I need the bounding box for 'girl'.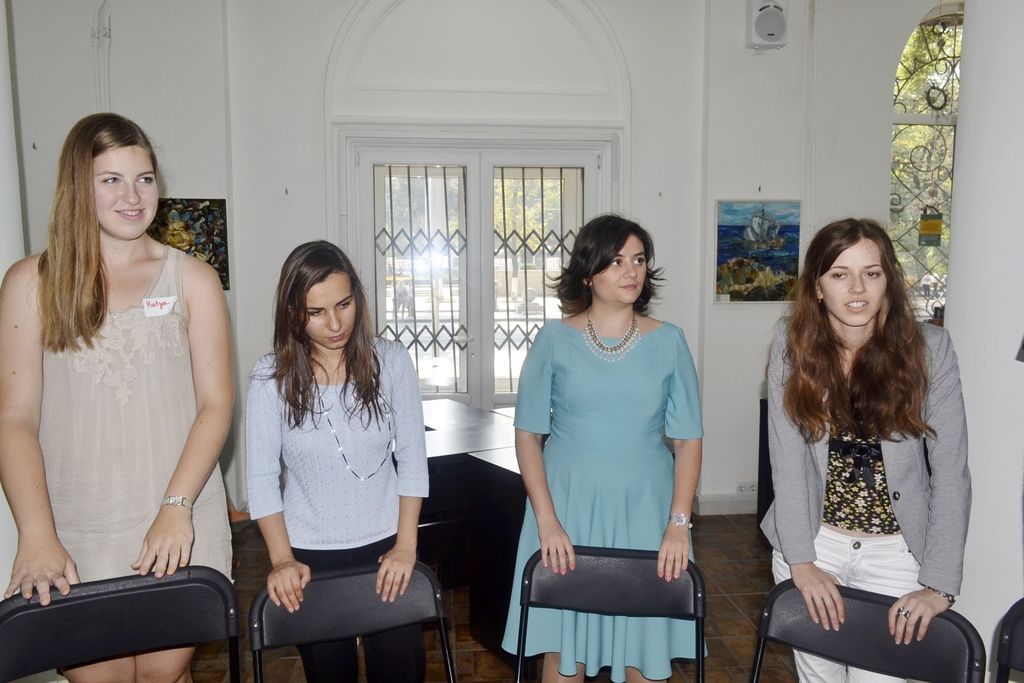
Here it is: crop(504, 213, 704, 682).
